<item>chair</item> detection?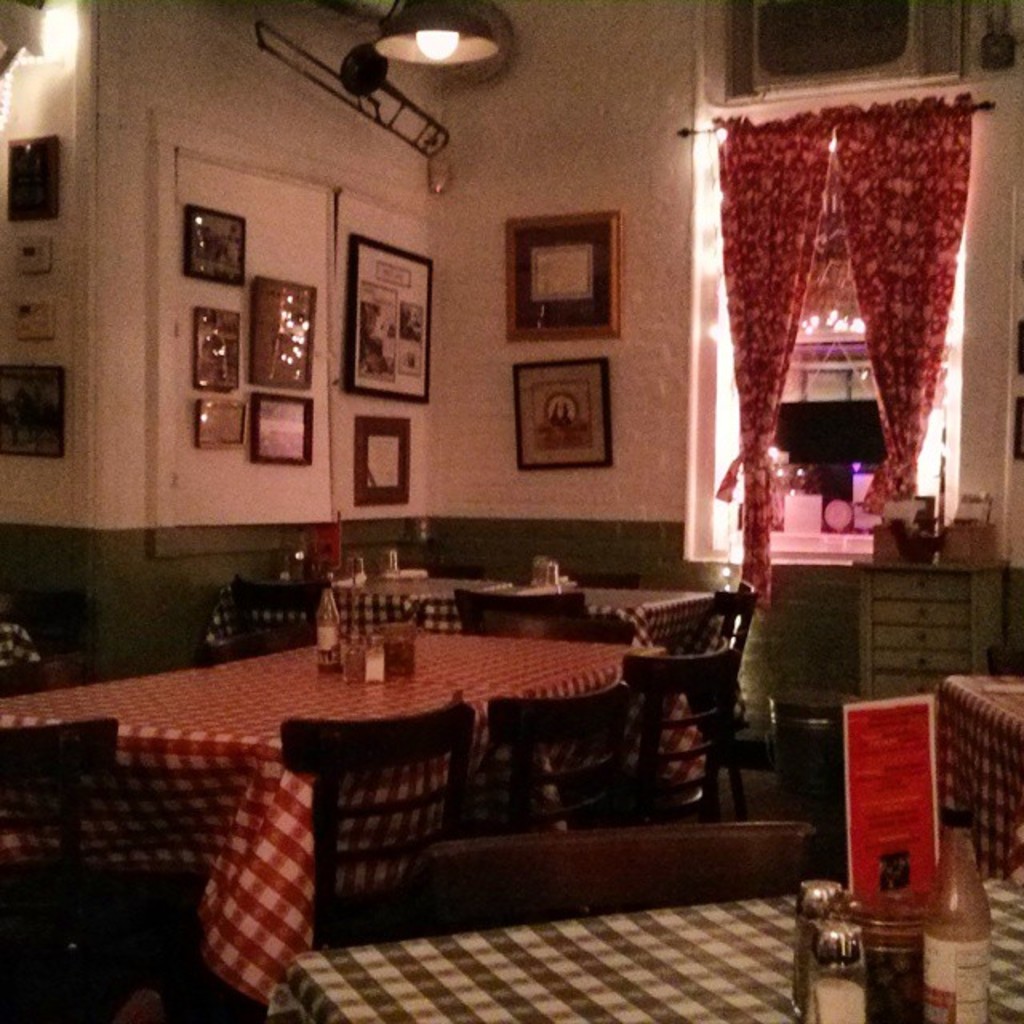
bbox(451, 590, 586, 621)
